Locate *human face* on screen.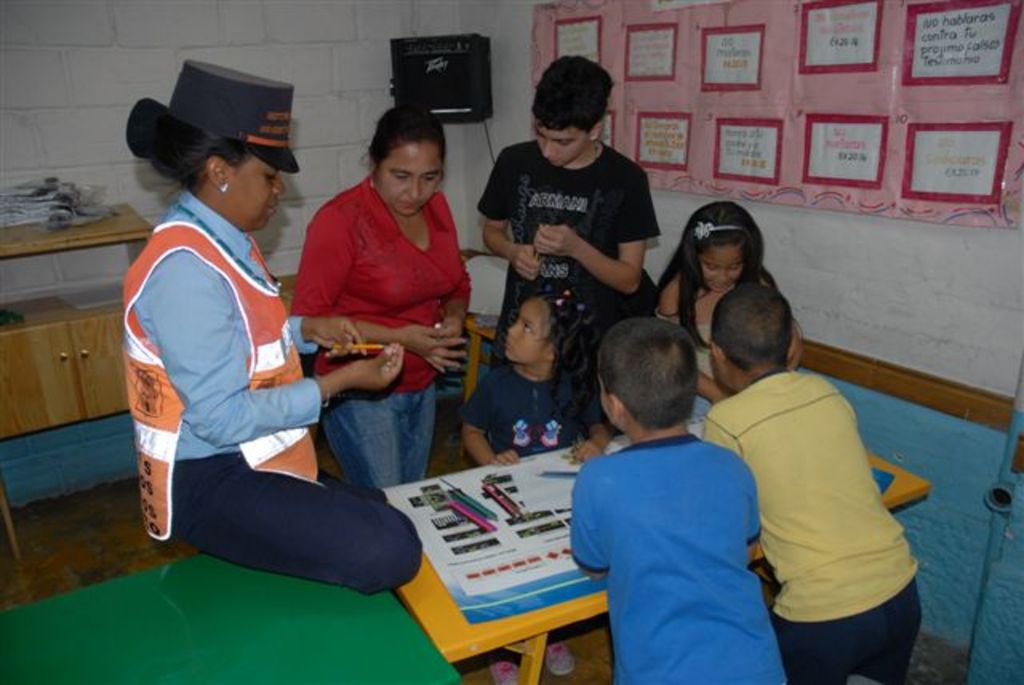
On screen at 226:154:283:230.
